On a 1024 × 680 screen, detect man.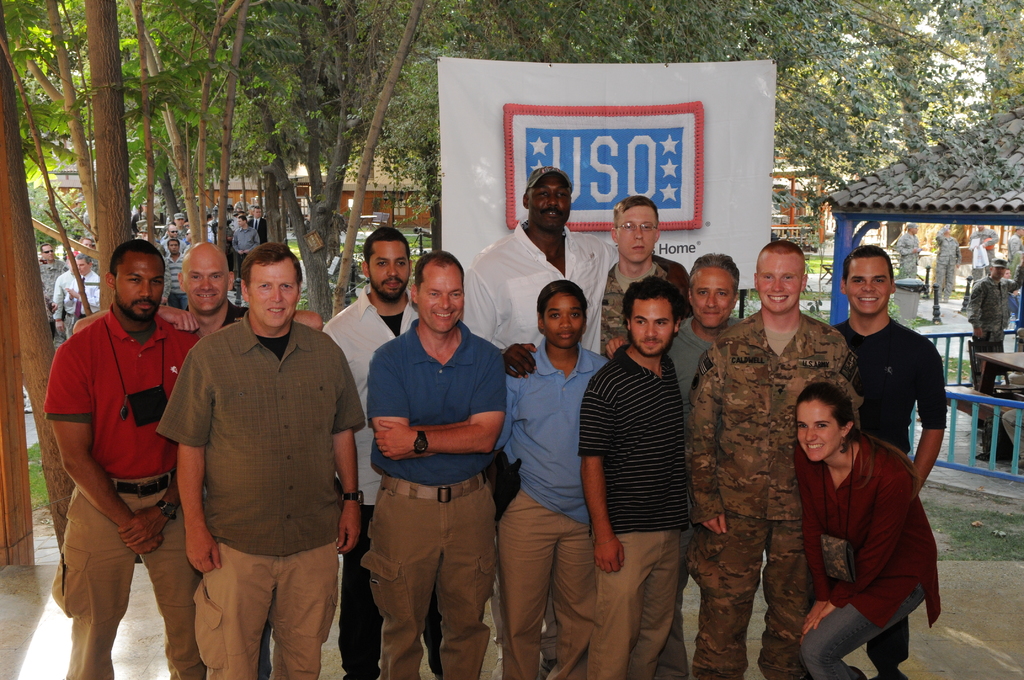
bbox=(687, 239, 865, 679).
